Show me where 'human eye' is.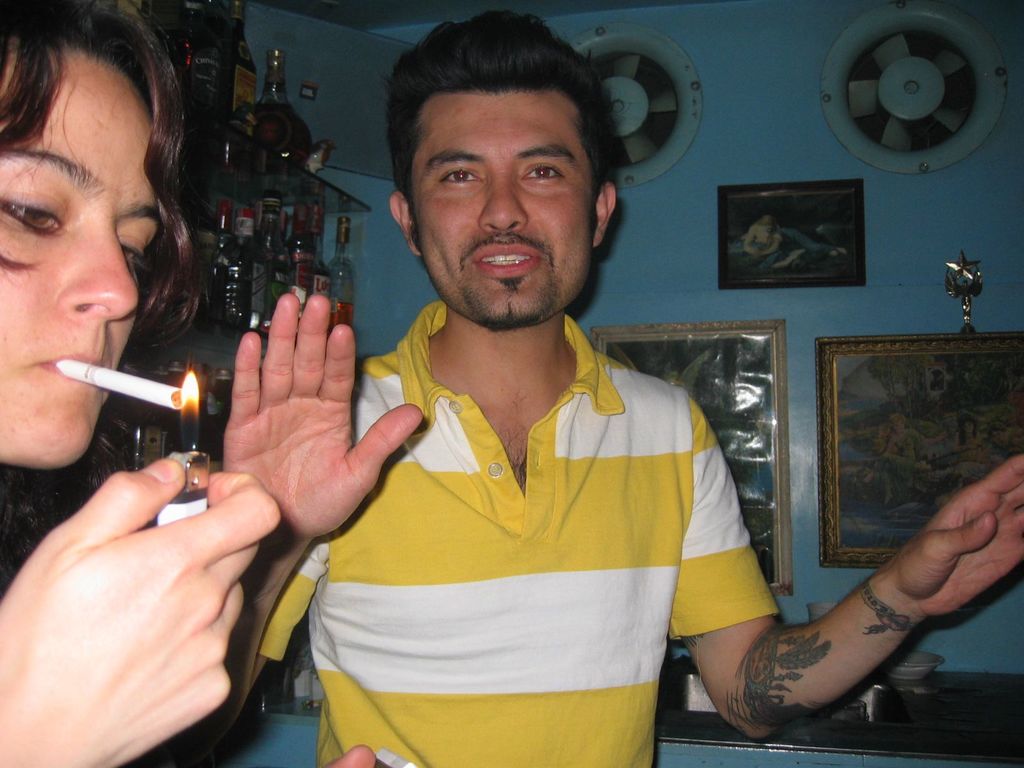
'human eye' is at 433,161,485,191.
